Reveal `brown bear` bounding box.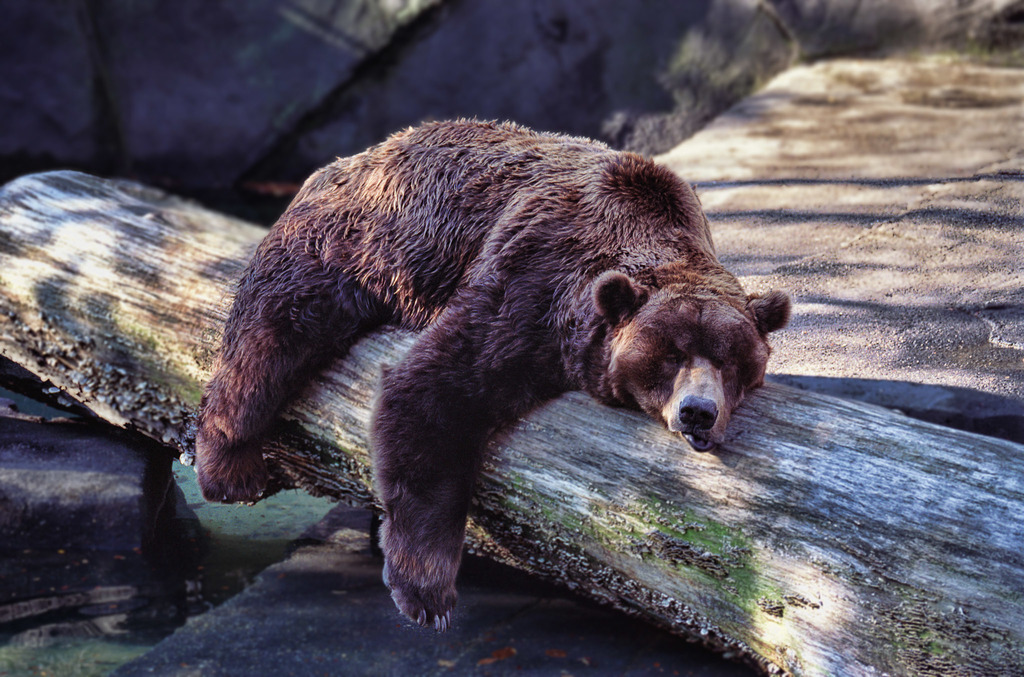
Revealed: (left=196, top=110, right=787, bottom=637).
